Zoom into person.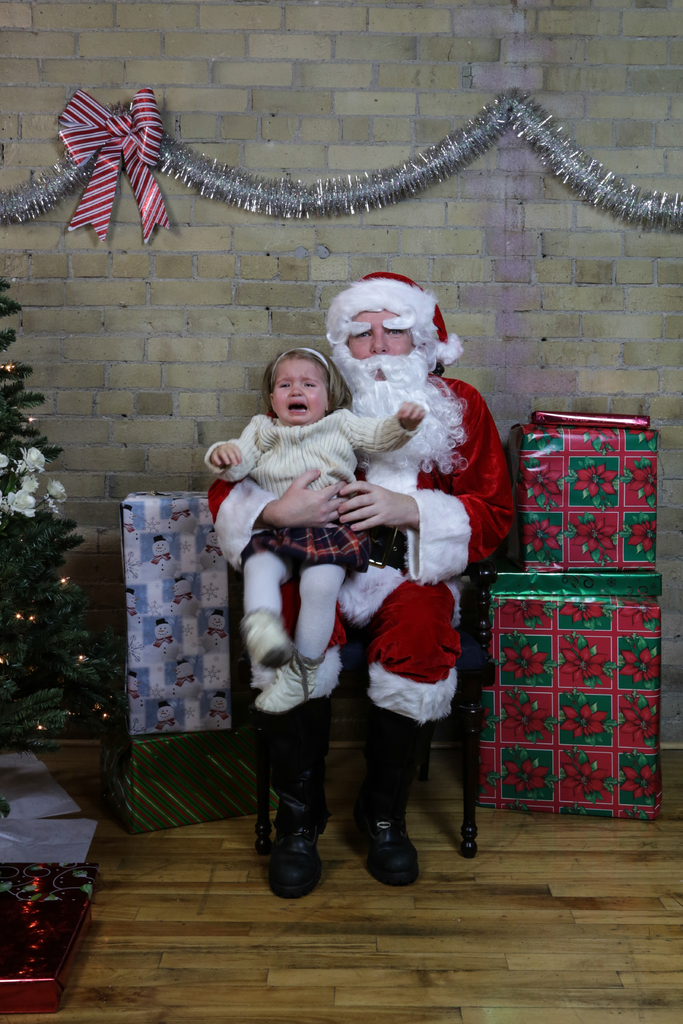
Zoom target: l=203, t=276, r=517, b=899.
